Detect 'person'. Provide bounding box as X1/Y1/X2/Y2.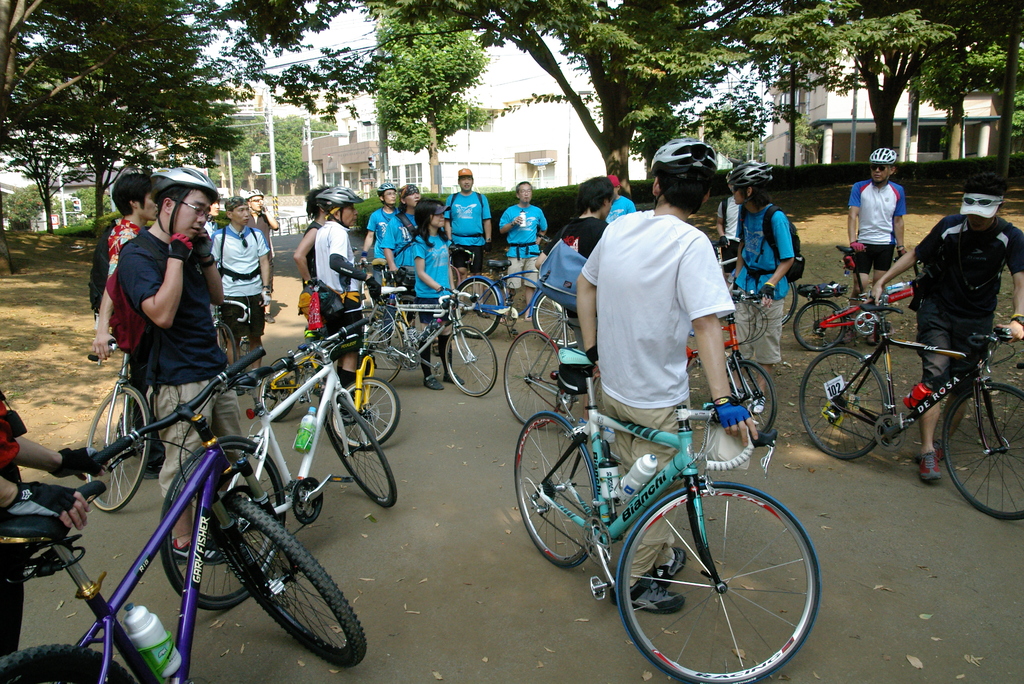
409/199/459/392.
